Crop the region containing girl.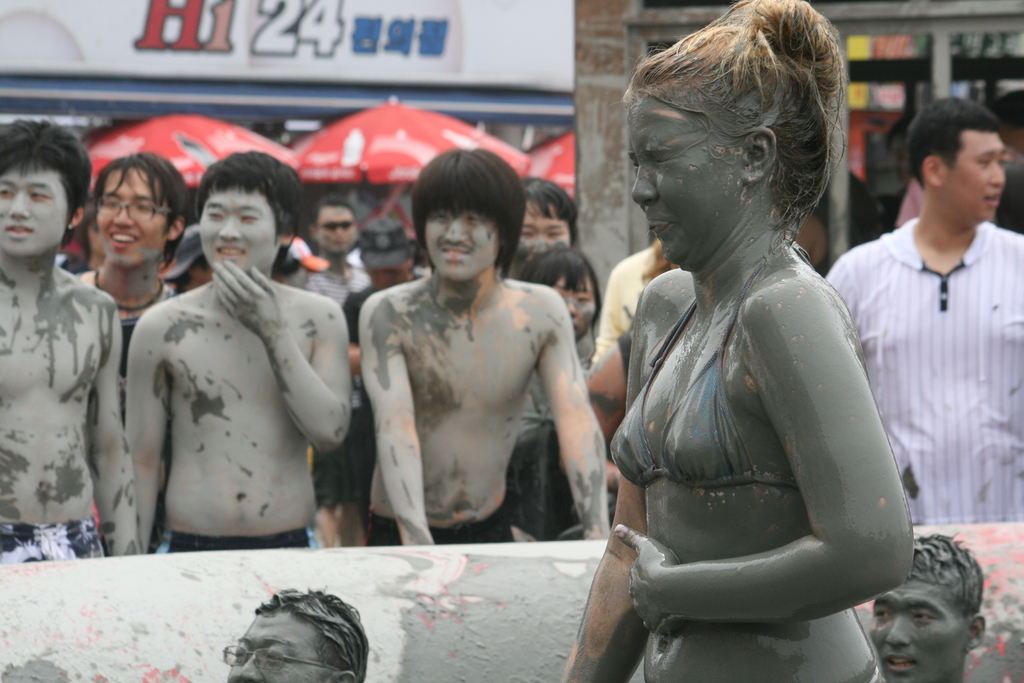
Crop region: pyautogui.locateOnScreen(560, 0, 915, 682).
